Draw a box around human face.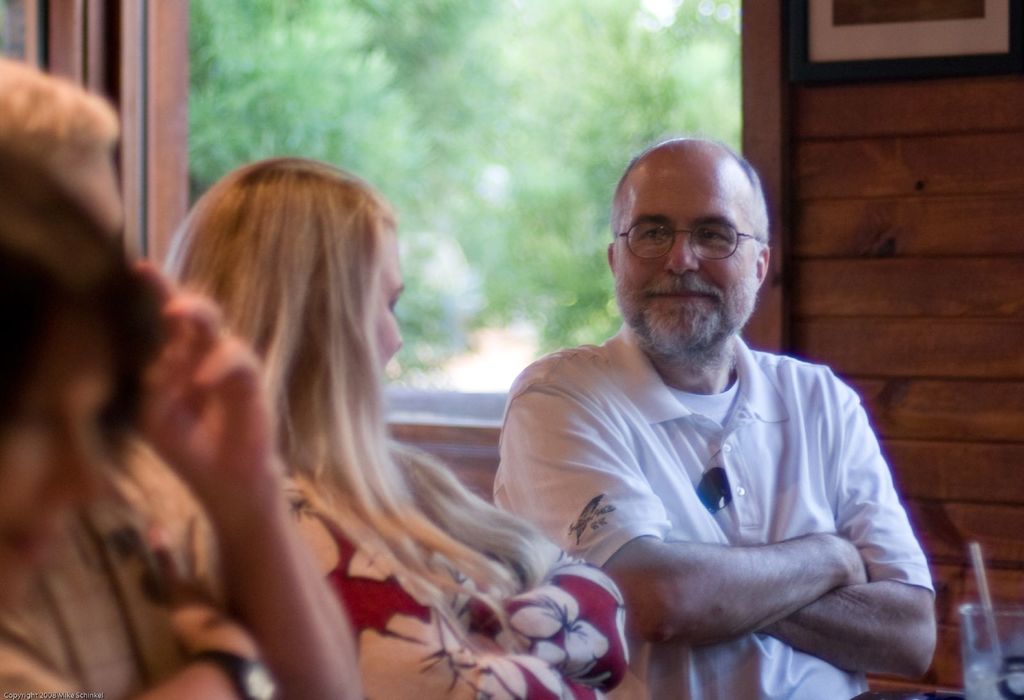
x1=0, y1=338, x2=124, y2=610.
